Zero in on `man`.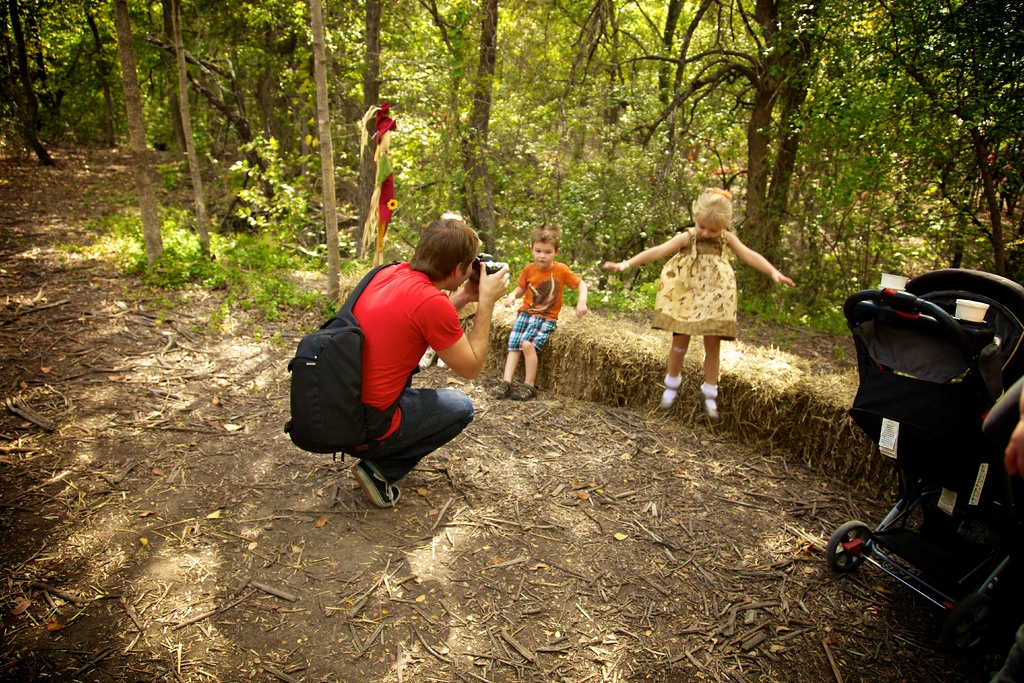
Zeroed in: 325,210,513,508.
